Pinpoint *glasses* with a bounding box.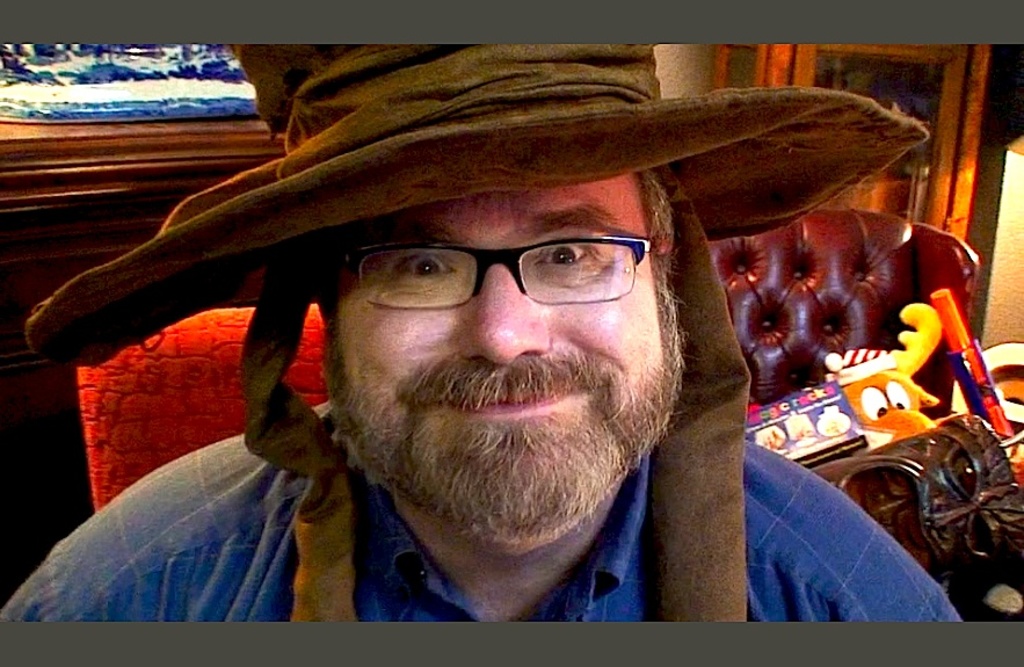
BBox(318, 223, 667, 324).
